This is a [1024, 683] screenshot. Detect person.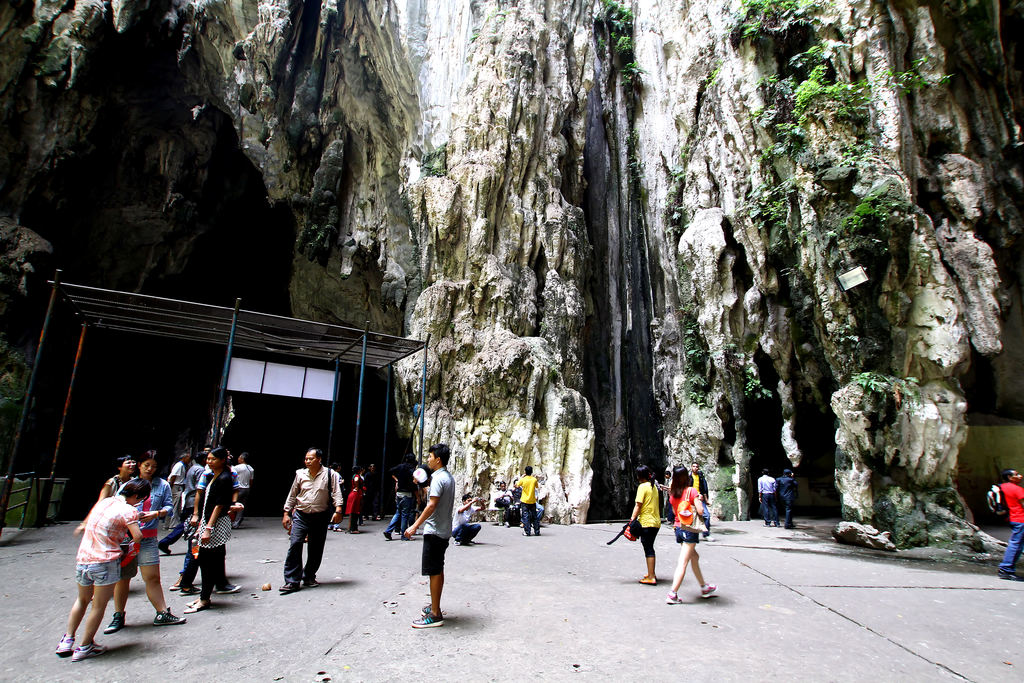
left=230, top=452, right=257, bottom=504.
